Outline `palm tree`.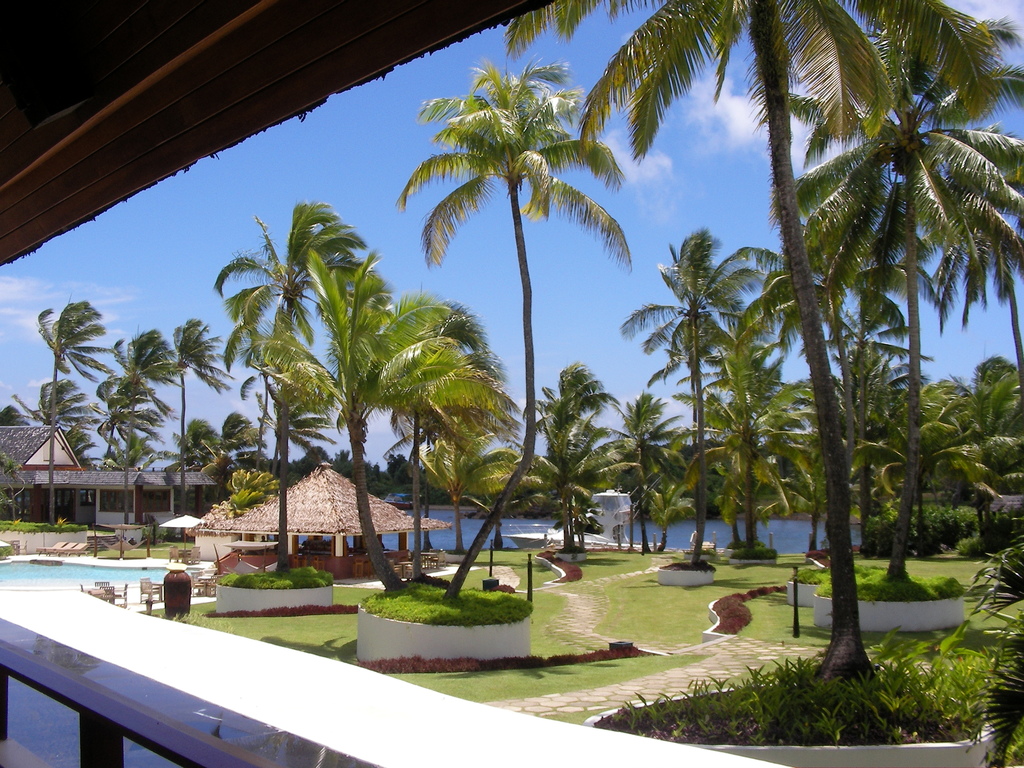
Outline: bbox(528, 457, 614, 564).
